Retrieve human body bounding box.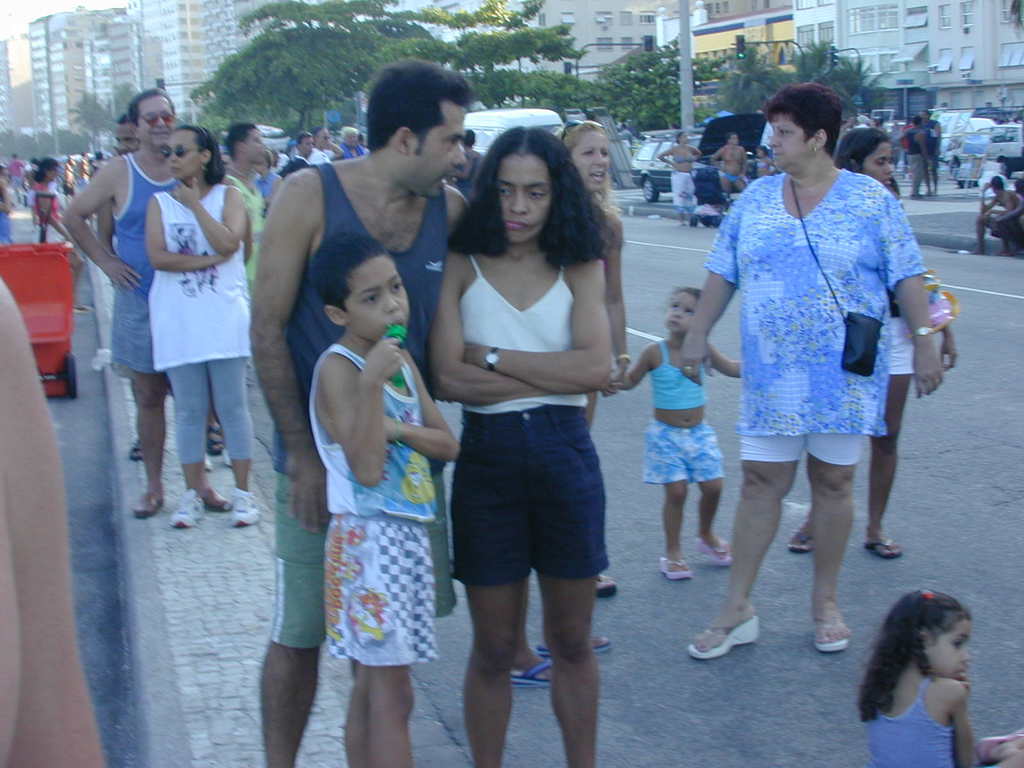
Bounding box: 605 328 745 580.
